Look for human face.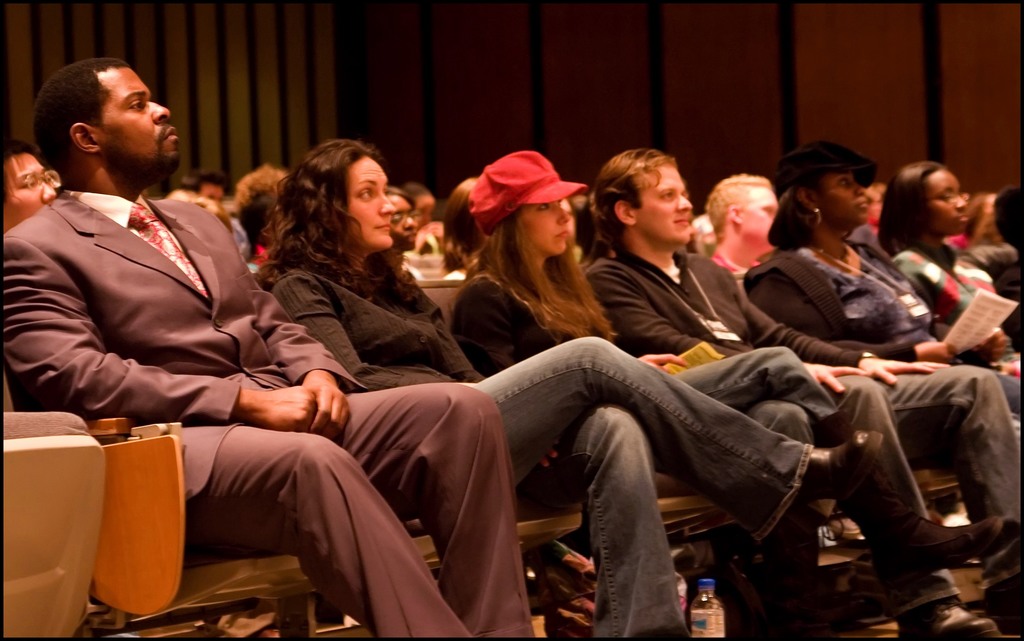
Found: [x1=524, y1=198, x2=572, y2=256].
